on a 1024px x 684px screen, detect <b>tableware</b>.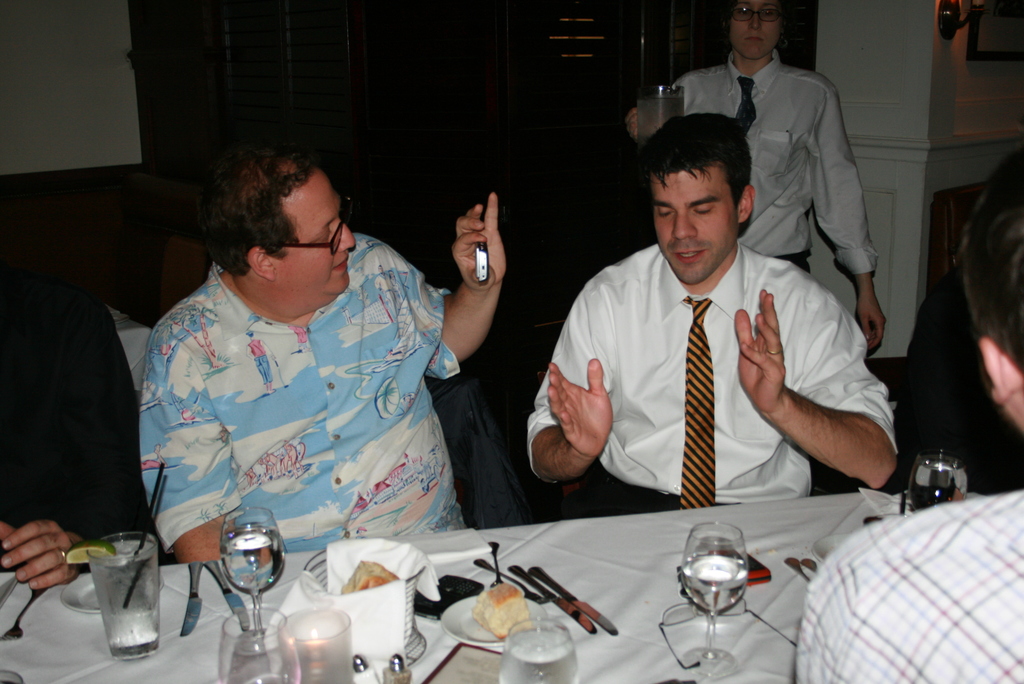
pyautogui.locateOnScreen(678, 521, 751, 676).
